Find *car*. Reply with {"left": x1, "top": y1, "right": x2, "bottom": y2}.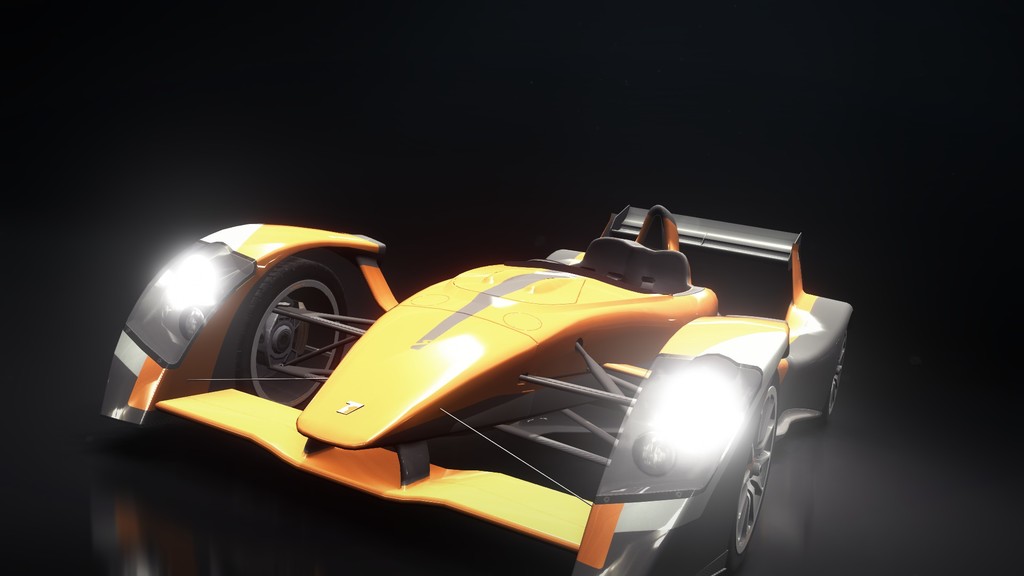
{"left": 87, "top": 208, "right": 874, "bottom": 575}.
